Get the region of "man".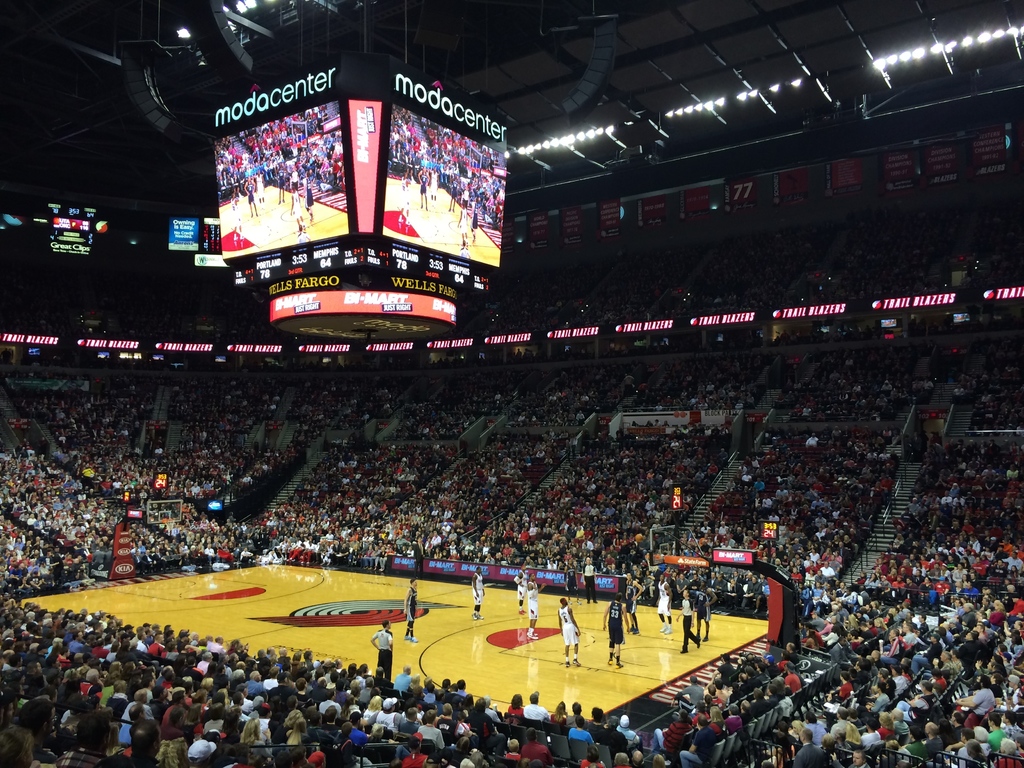
box(301, 174, 314, 224).
